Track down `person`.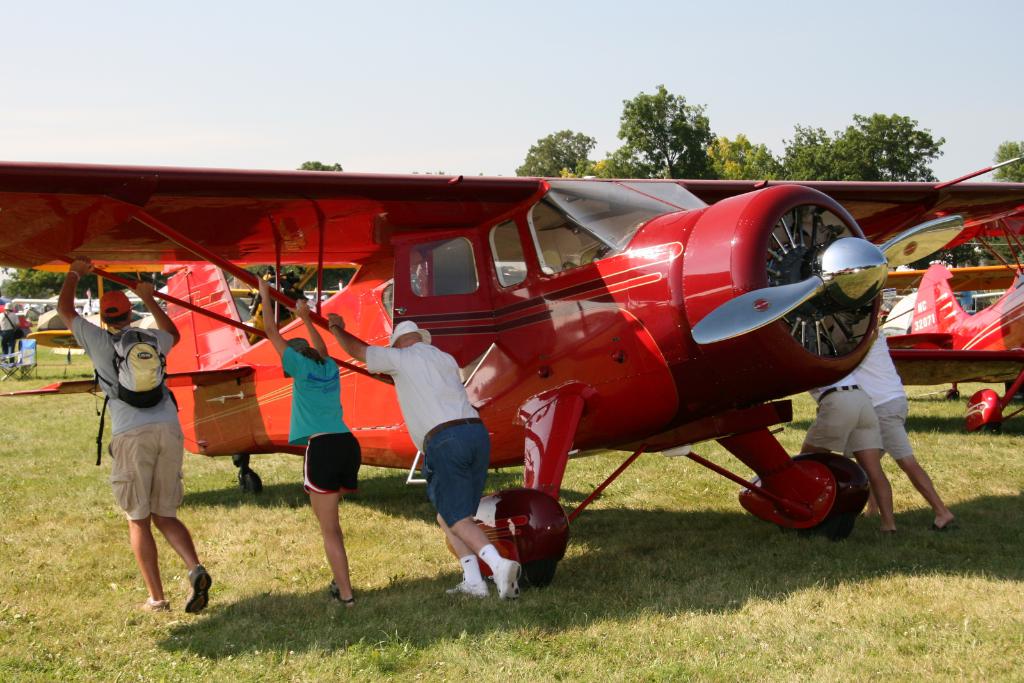
Tracked to 850, 324, 952, 529.
